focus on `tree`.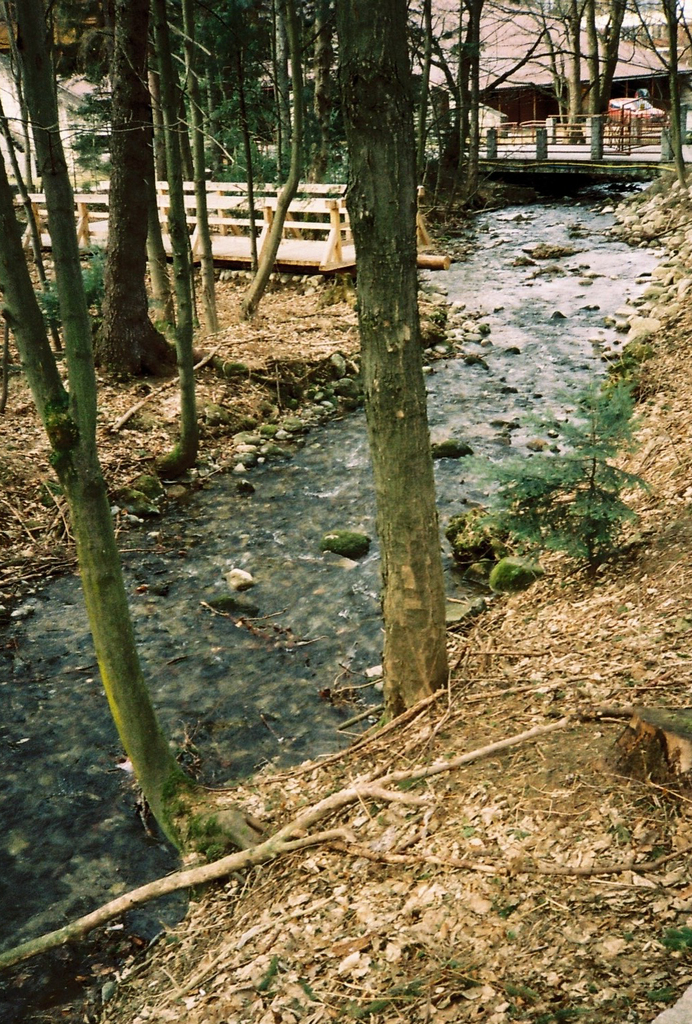
Focused at [335, 0, 448, 723].
